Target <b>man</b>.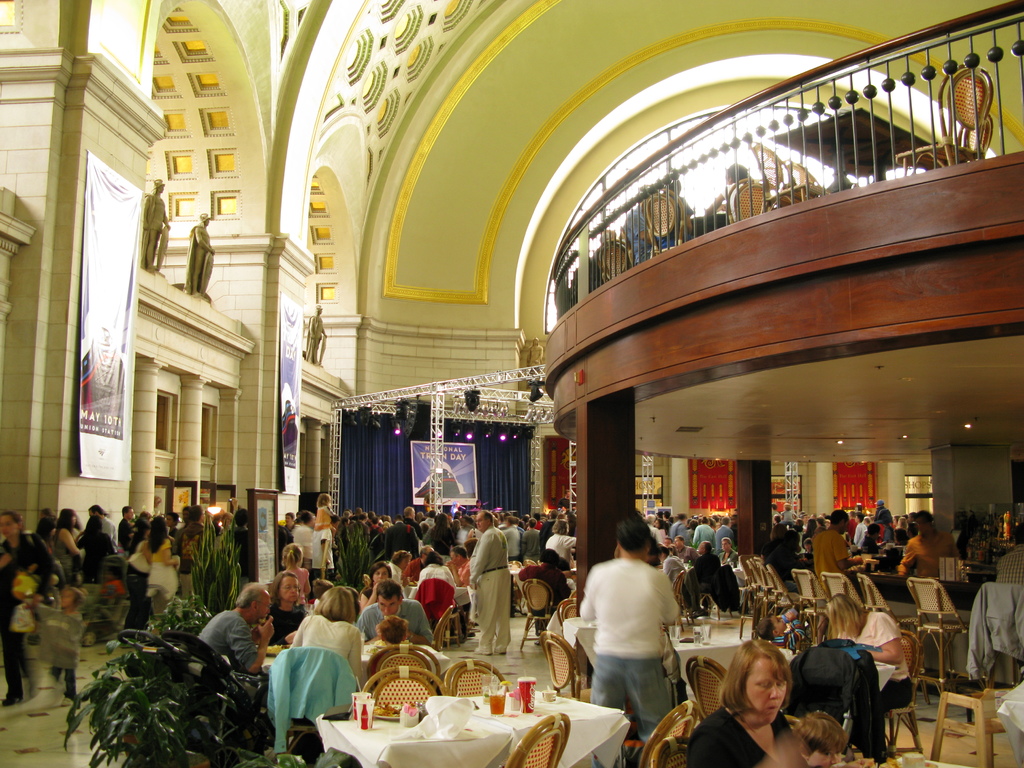
Target region: Rect(222, 509, 239, 559).
